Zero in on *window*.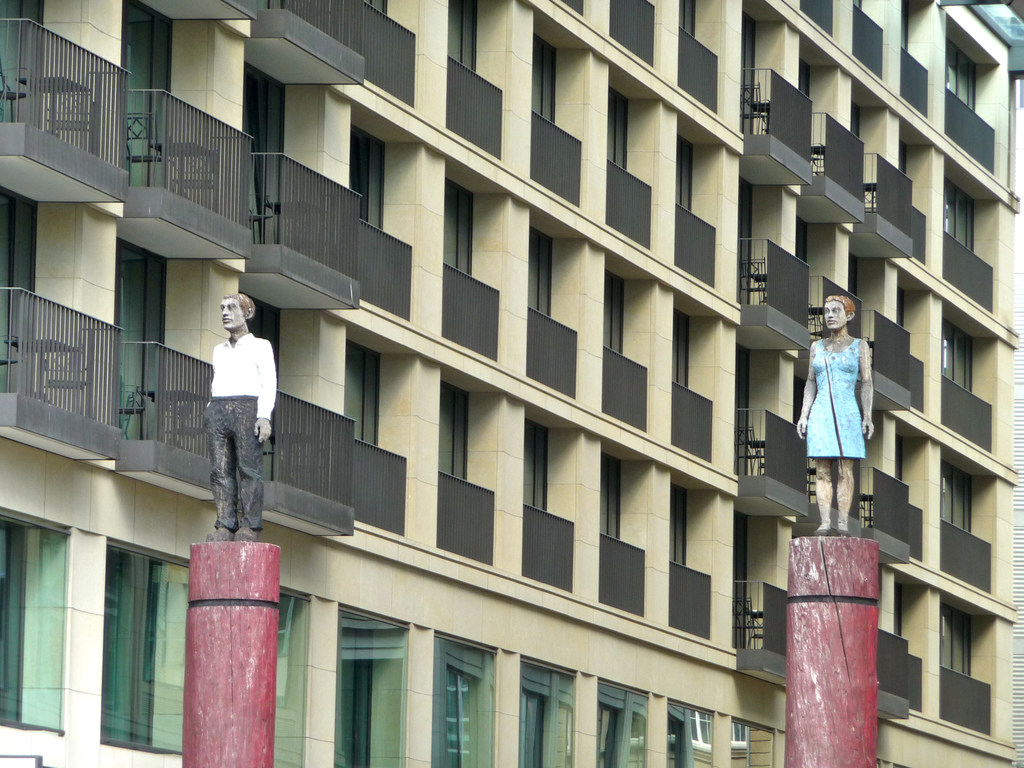
Zeroed in: {"left": 666, "top": 701, "right": 714, "bottom": 767}.
